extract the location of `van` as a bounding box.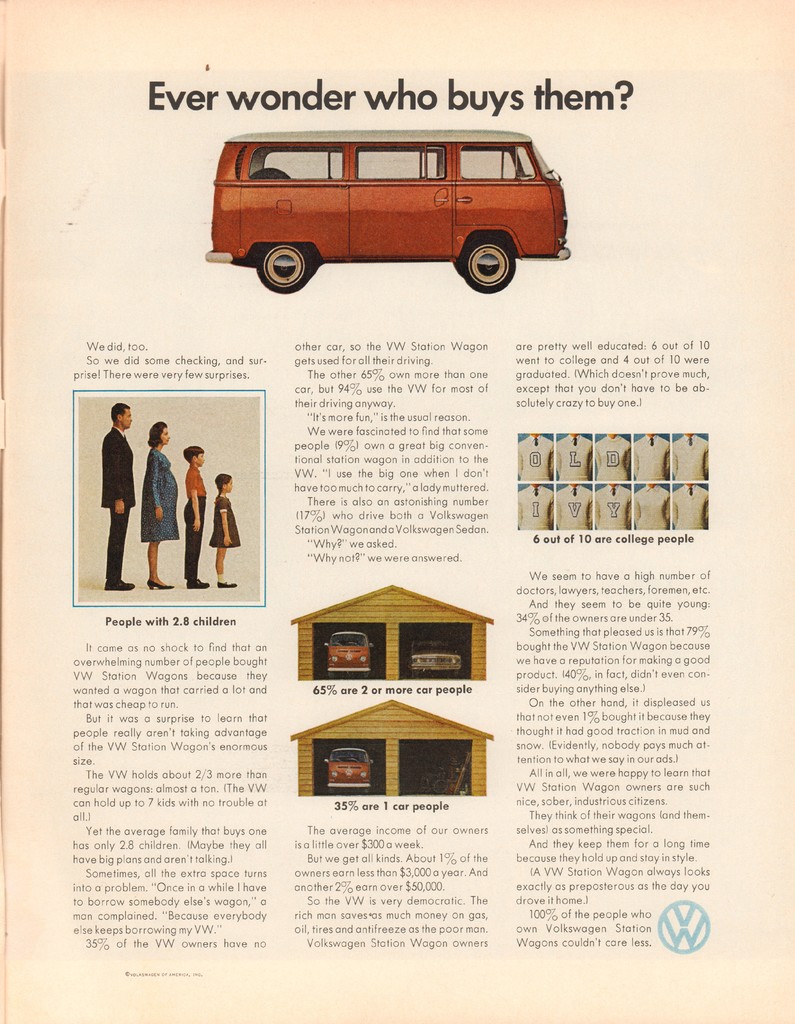
locate(326, 631, 374, 673).
